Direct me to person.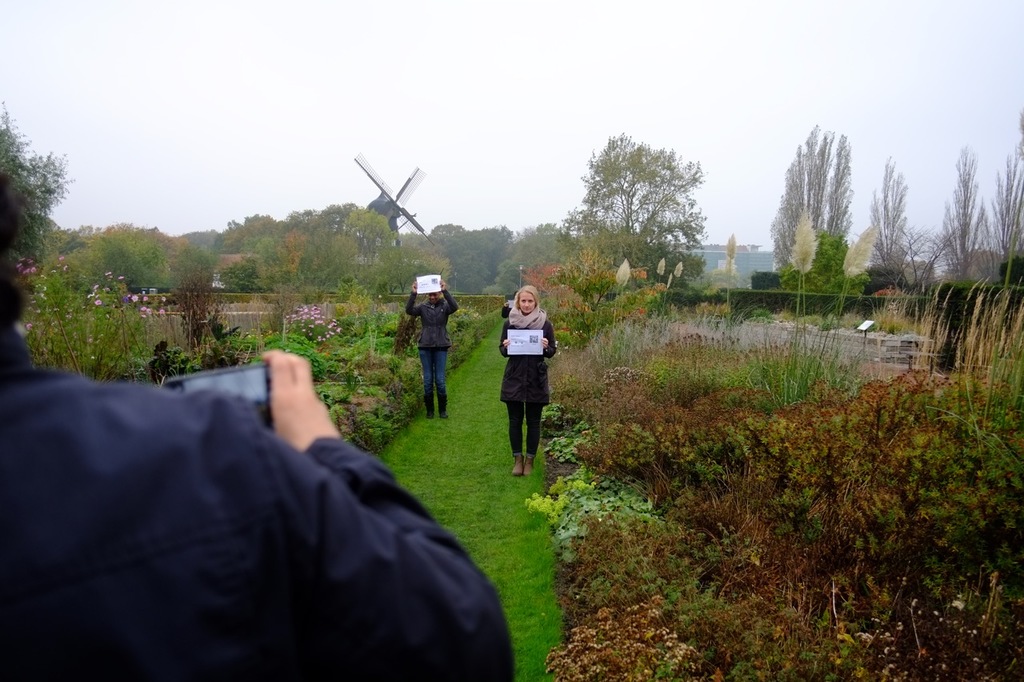
Direction: rect(0, 166, 526, 681).
